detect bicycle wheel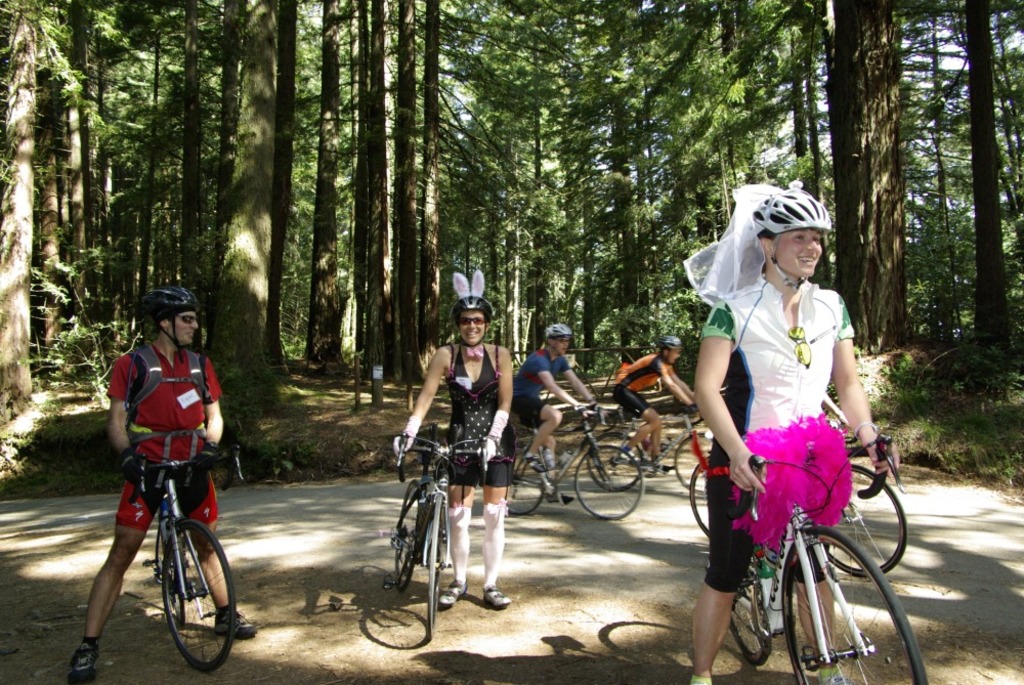
x1=572 y1=443 x2=642 y2=523
